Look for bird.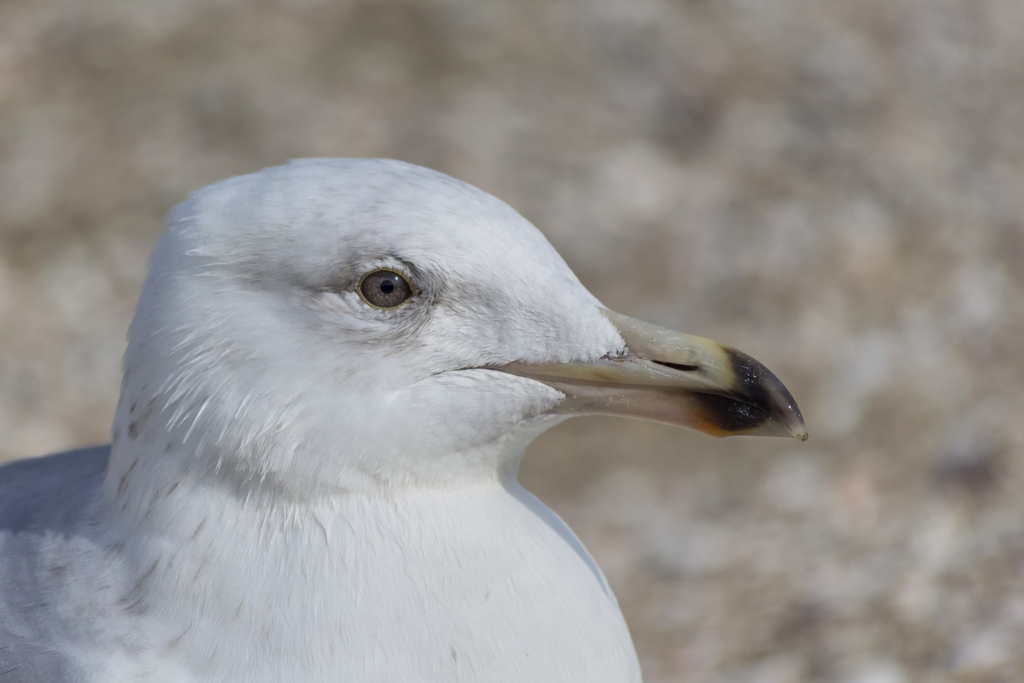
Found: left=17, top=147, right=816, bottom=670.
